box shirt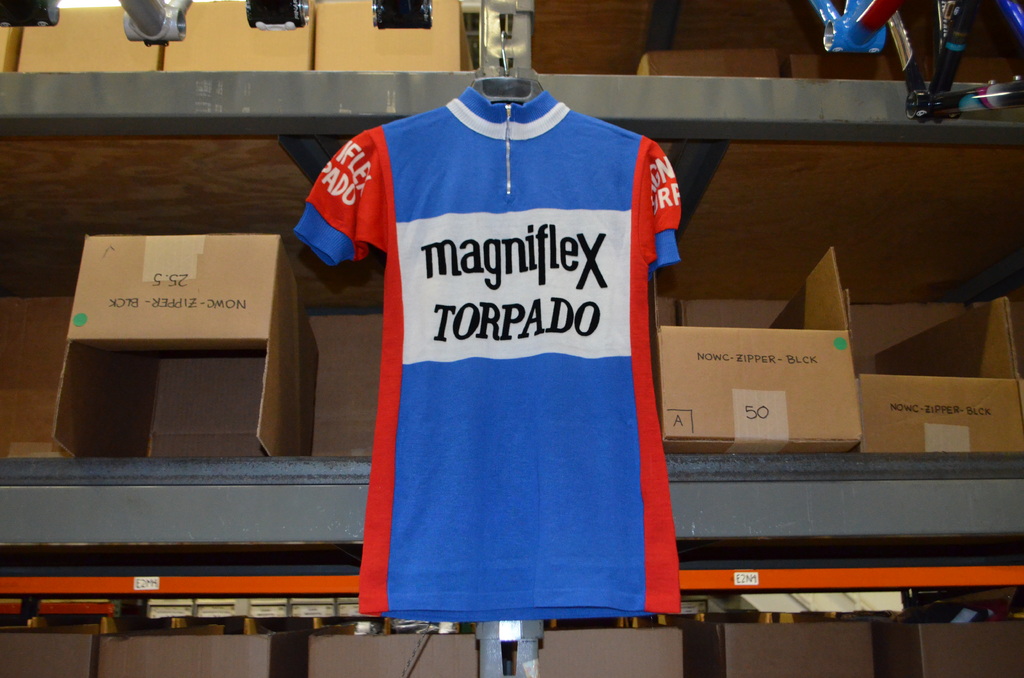
Rect(211, 112, 759, 662)
